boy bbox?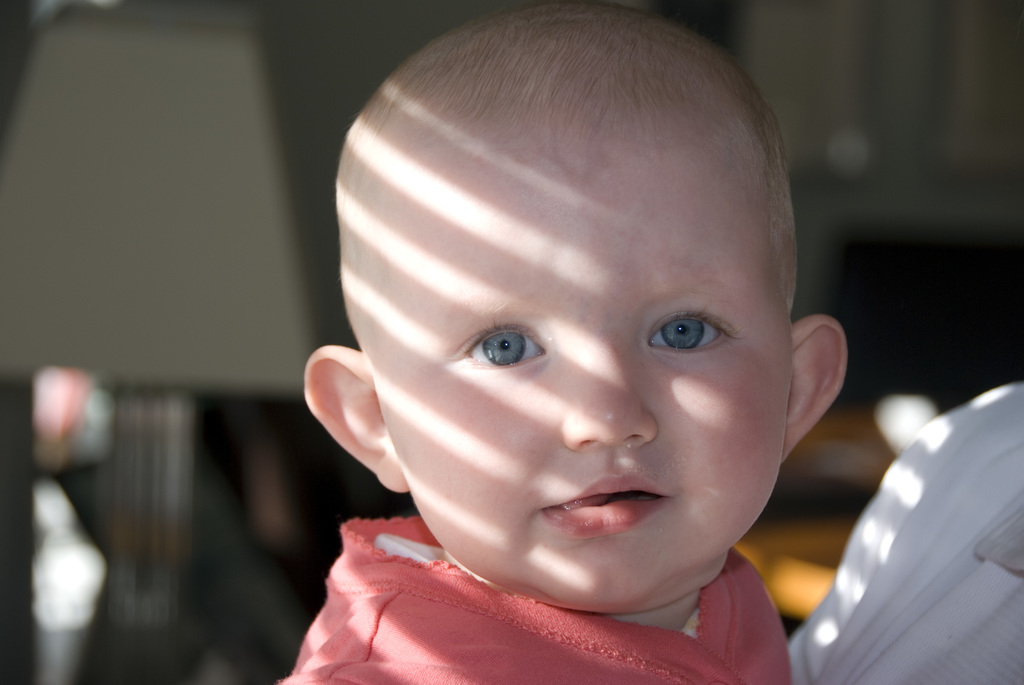
<bbox>252, 0, 906, 684</bbox>
